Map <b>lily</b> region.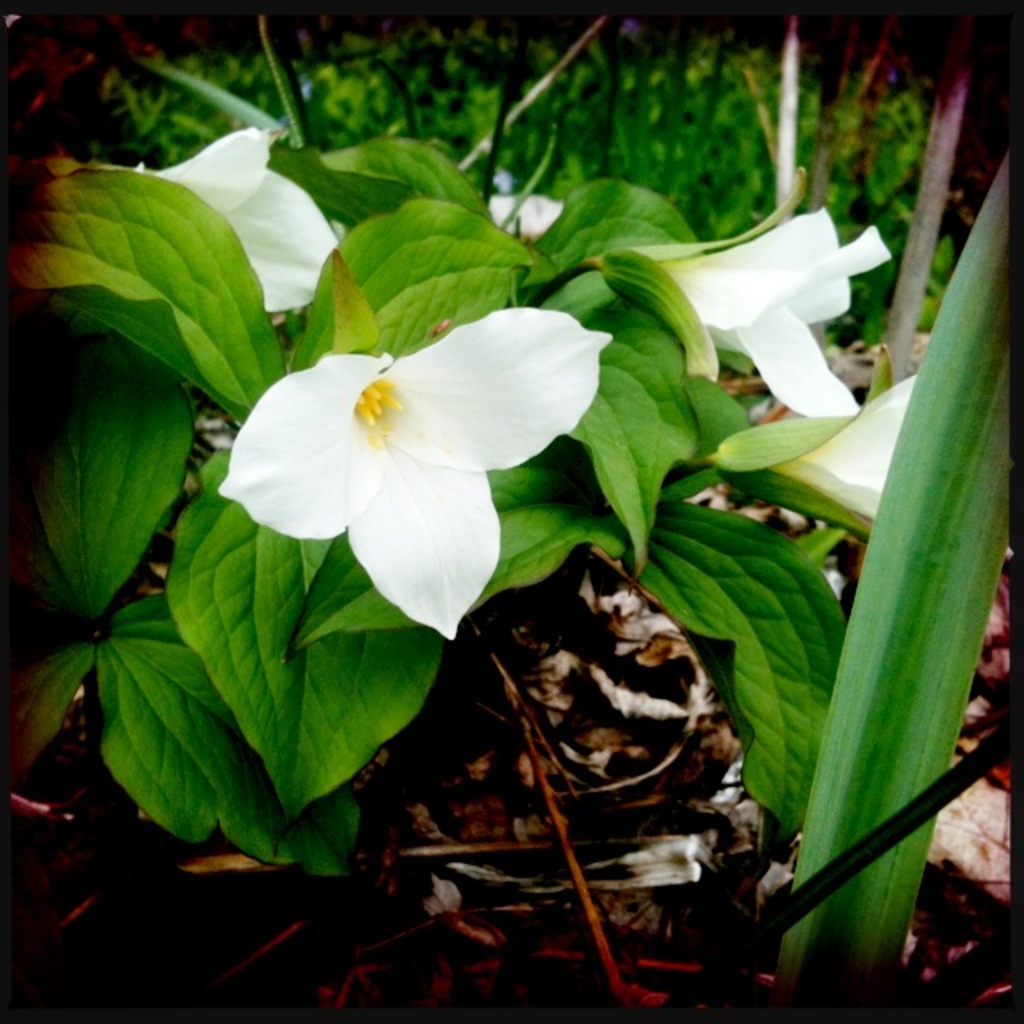
Mapped to (656, 202, 893, 419).
